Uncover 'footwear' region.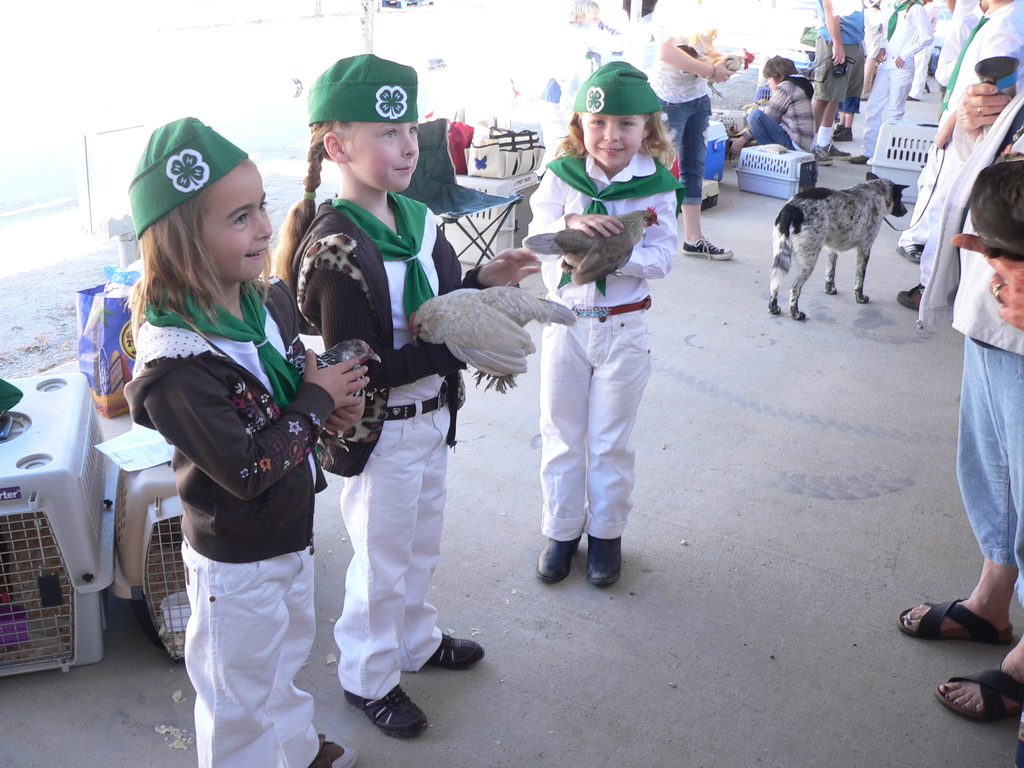
Uncovered: BBox(813, 140, 829, 163).
